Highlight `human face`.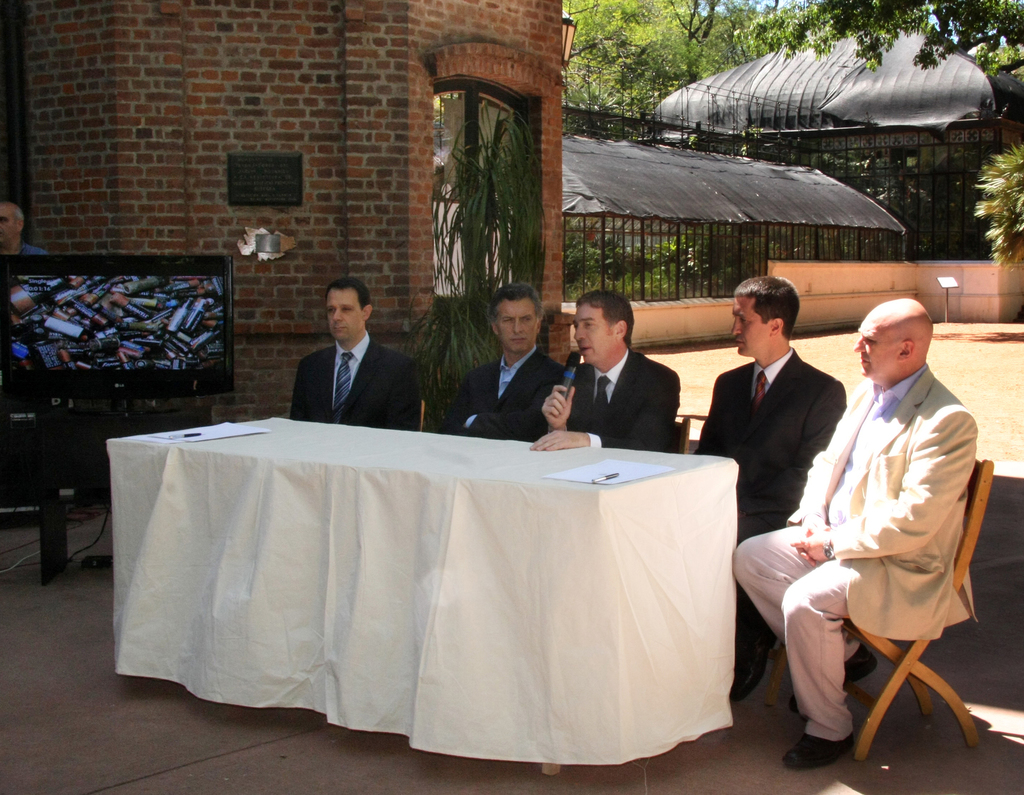
Highlighted region: Rect(733, 297, 772, 354).
